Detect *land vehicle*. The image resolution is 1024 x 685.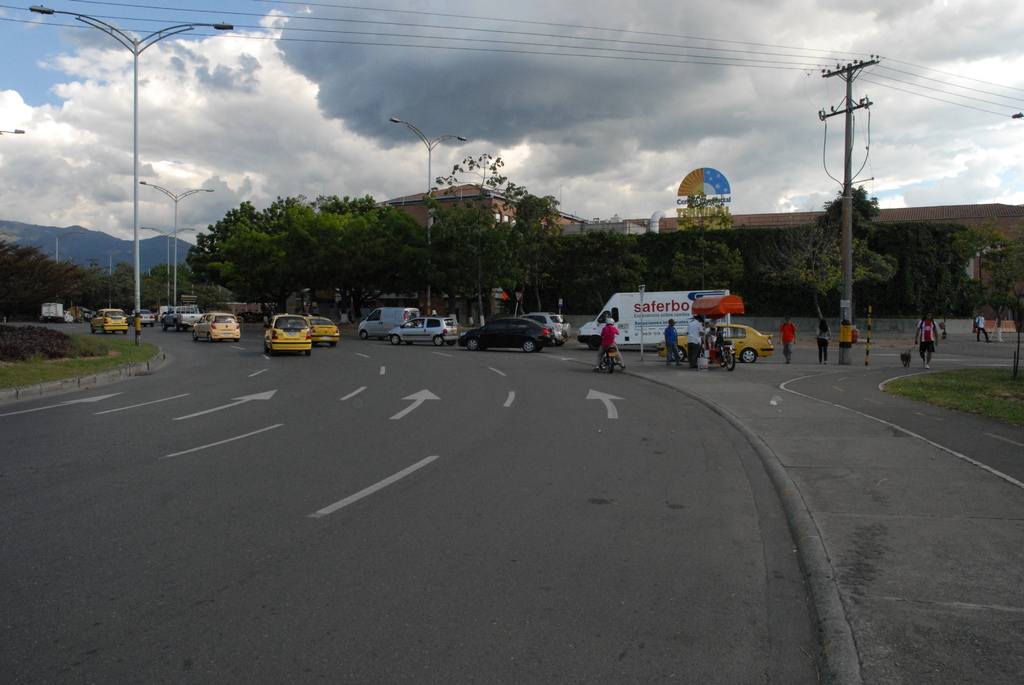
[573,290,732,351].
